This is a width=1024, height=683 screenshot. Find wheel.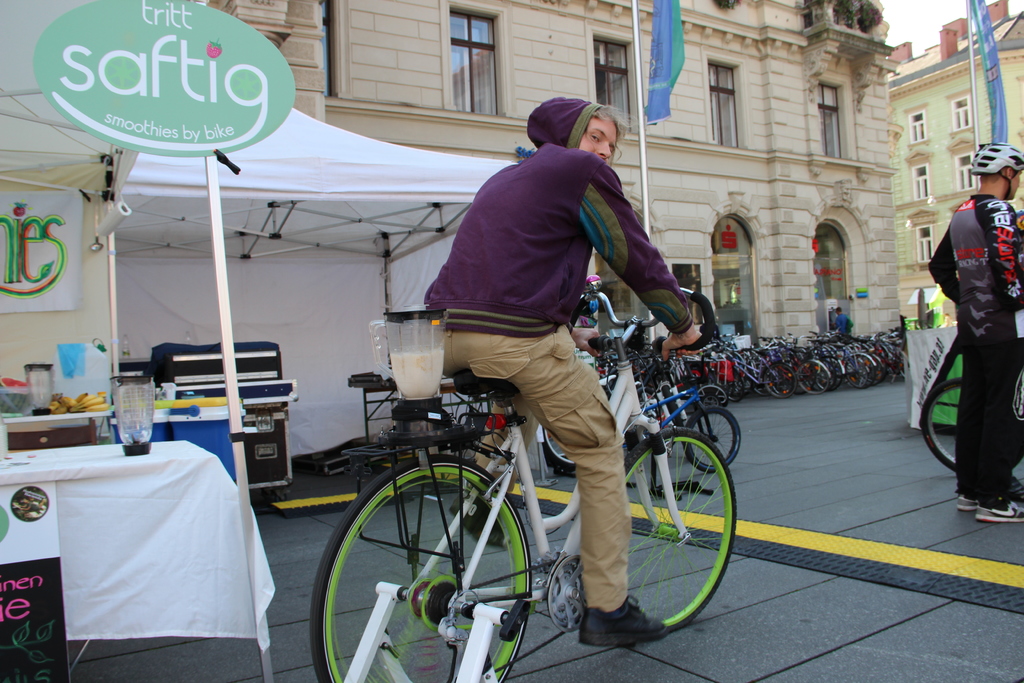
Bounding box: (left=544, top=424, right=579, bottom=471).
